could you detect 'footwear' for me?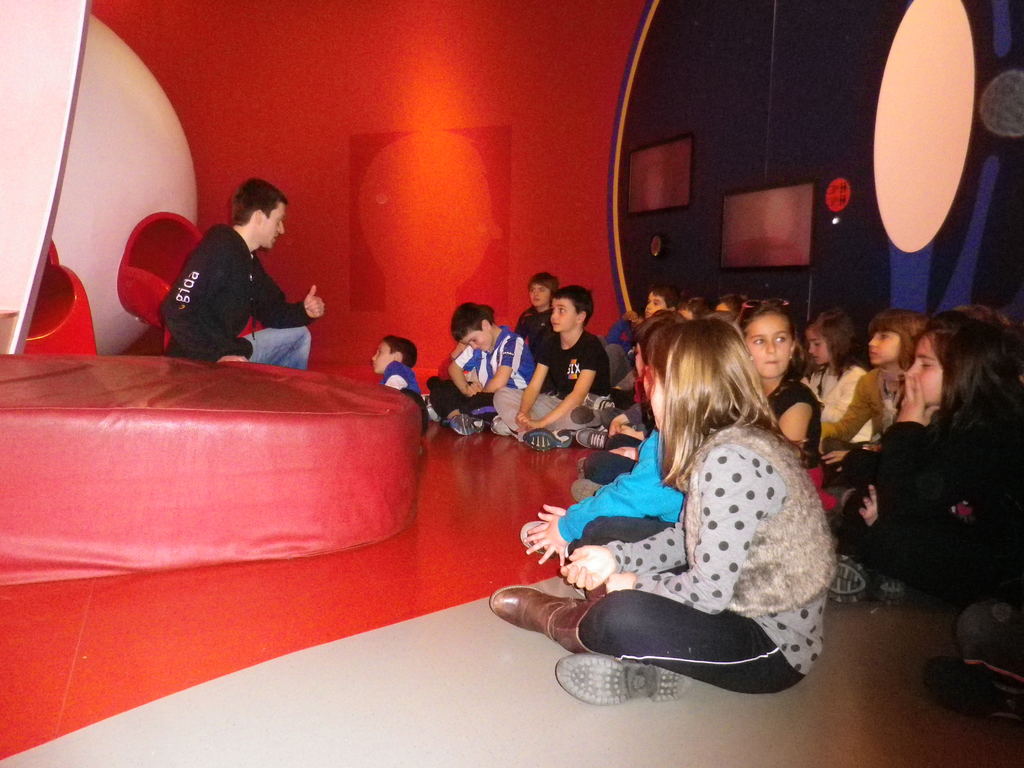
Detection result: [left=577, top=428, right=611, bottom=450].
